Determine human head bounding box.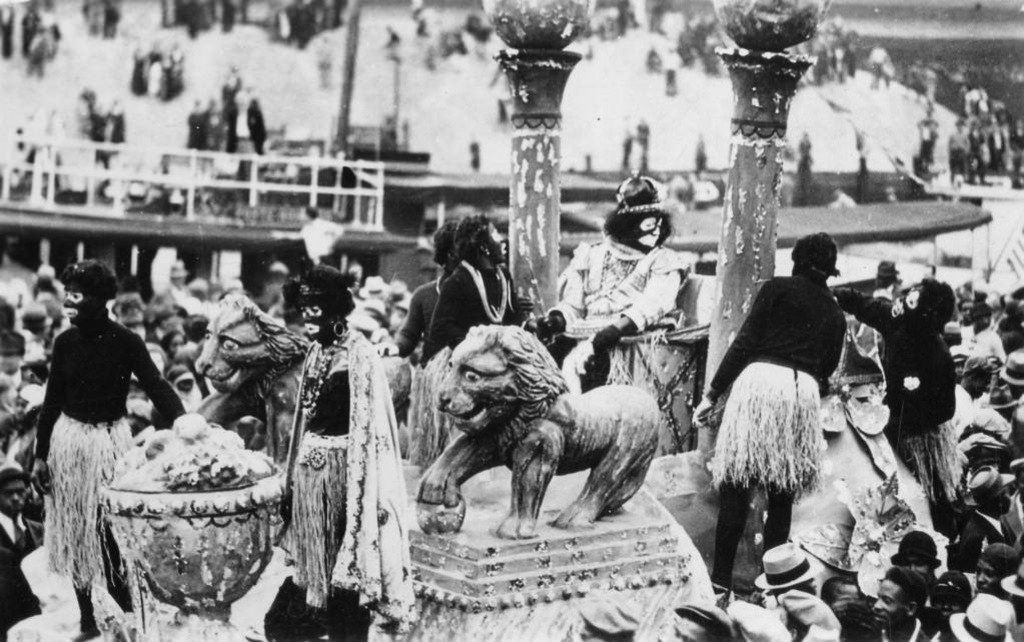
Determined: BBox(62, 263, 121, 332).
